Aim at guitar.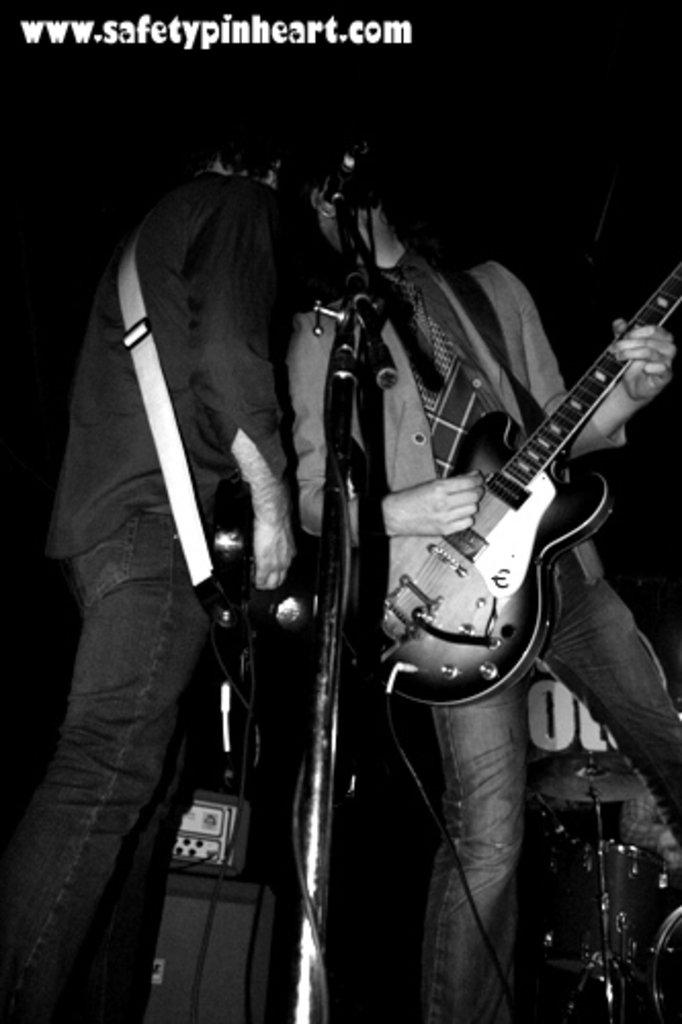
Aimed at left=186, top=457, right=352, bottom=707.
